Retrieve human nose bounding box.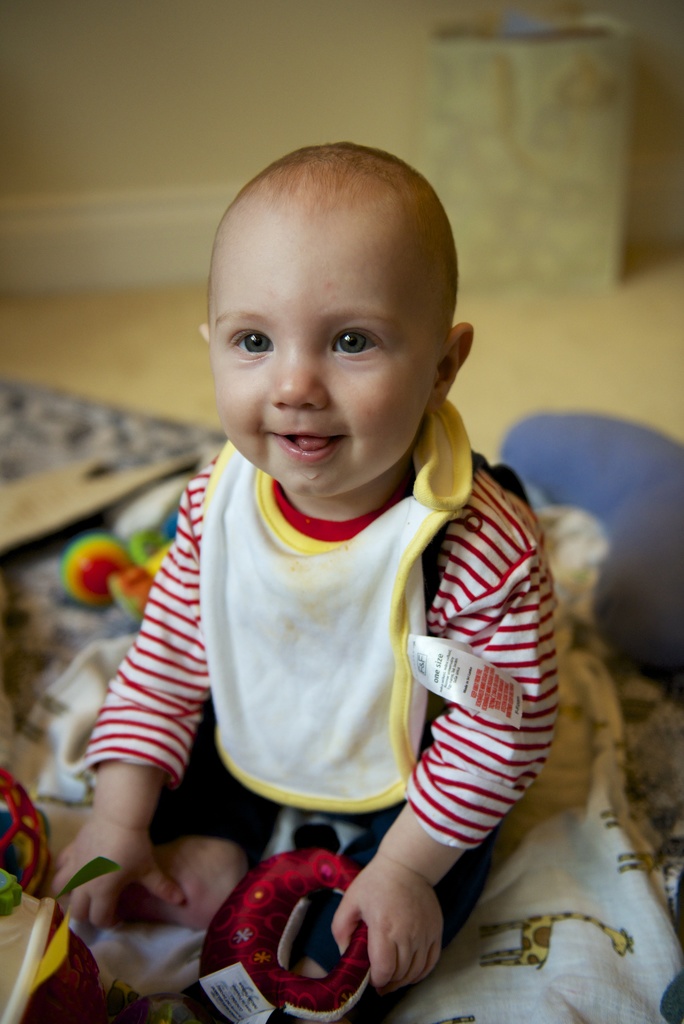
Bounding box: <box>269,333,333,415</box>.
